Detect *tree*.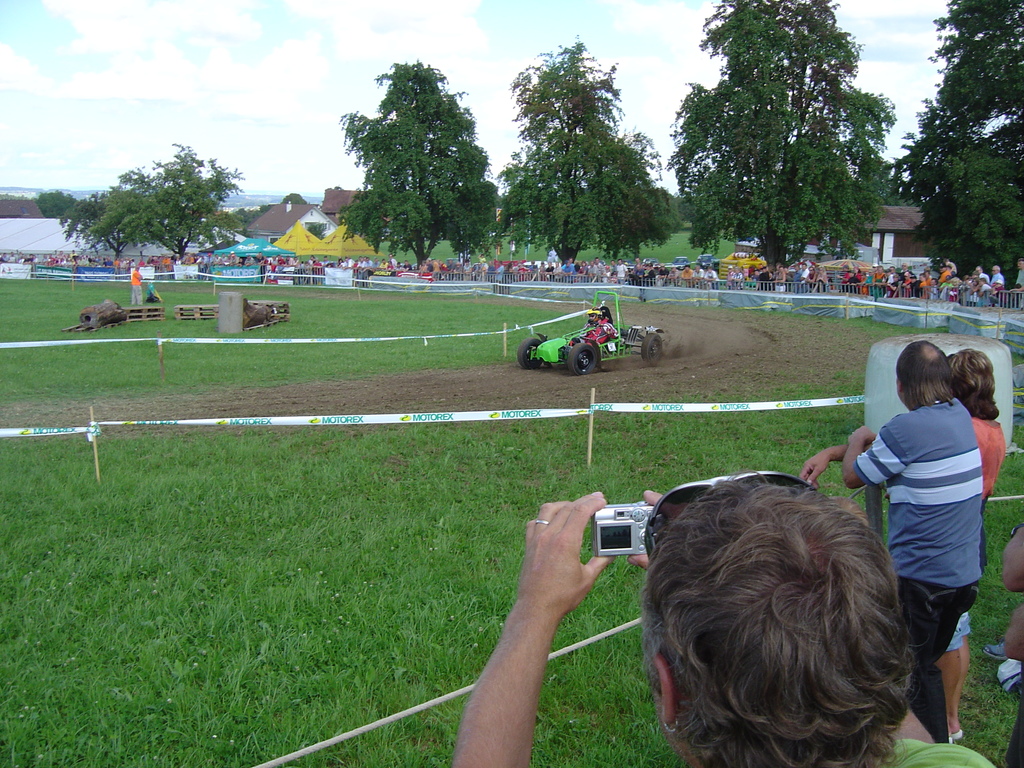
Detected at box=[339, 115, 402, 266].
